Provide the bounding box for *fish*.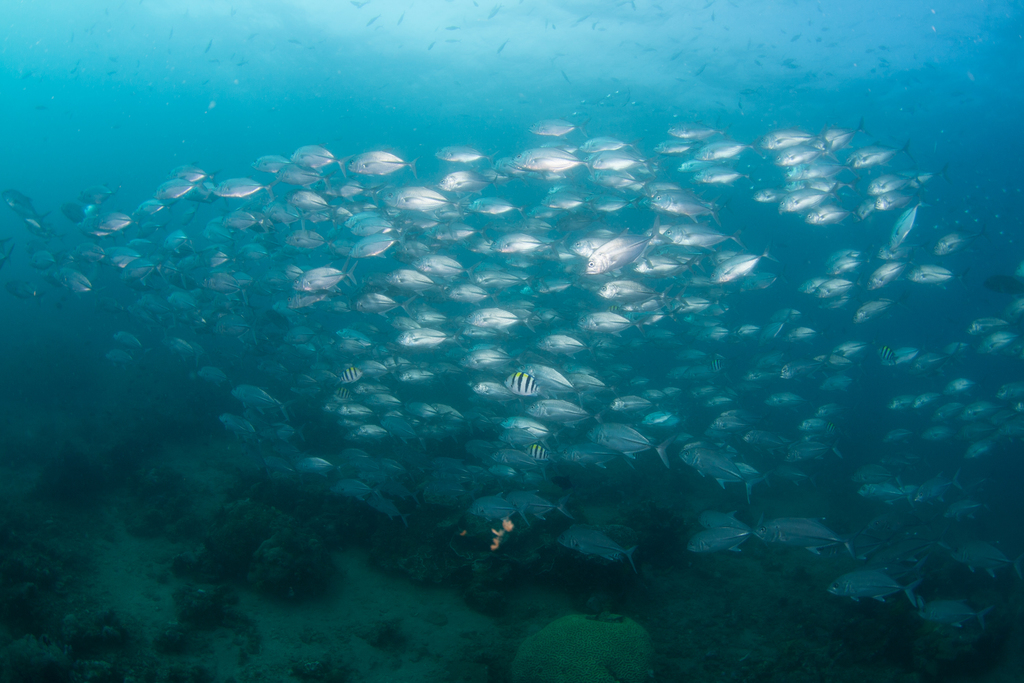
x1=10, y1=279, x2=42, y2=304.
